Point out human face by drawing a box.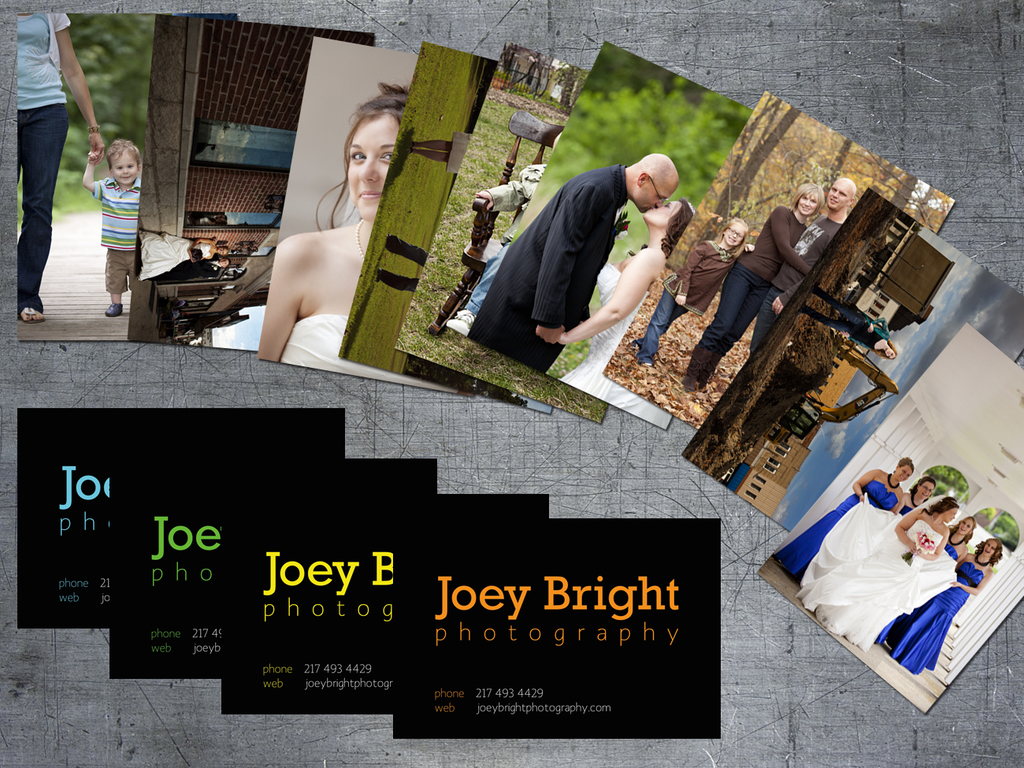
944,512,963,525.
